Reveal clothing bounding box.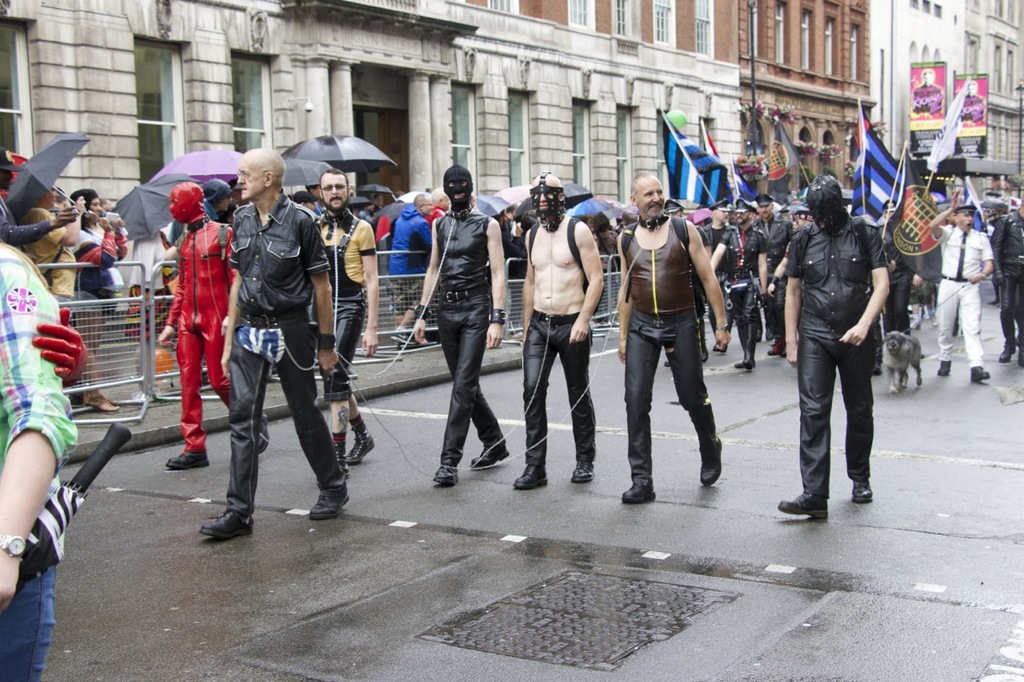
Revealed: <box>523,309,594,468</box>.
